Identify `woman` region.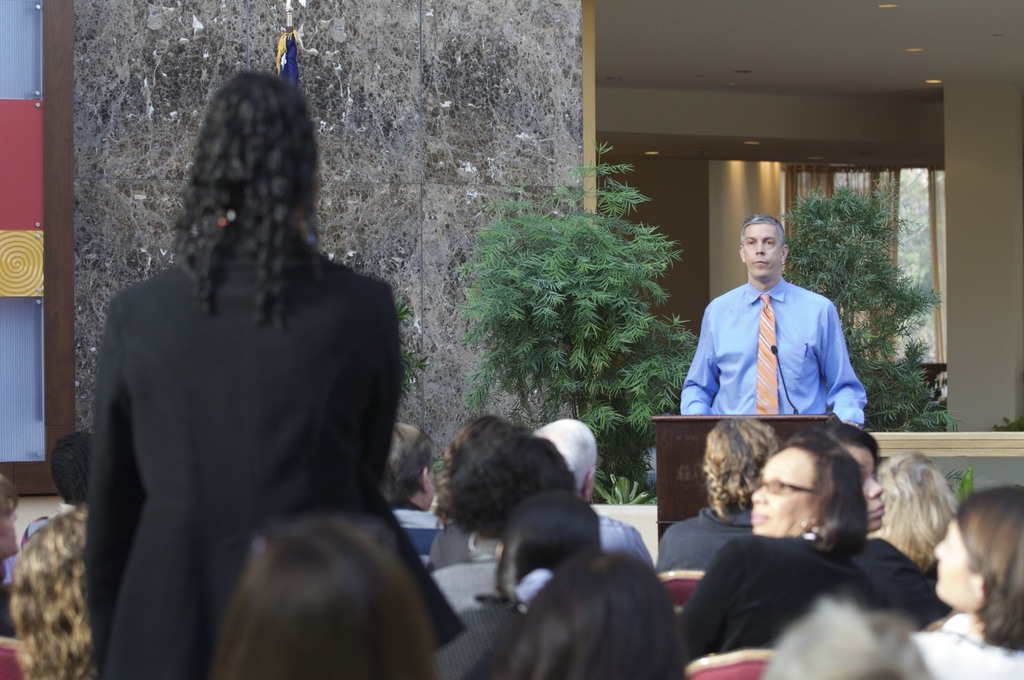
Region: x1=213 y1=518 x2=438 y2=679.
